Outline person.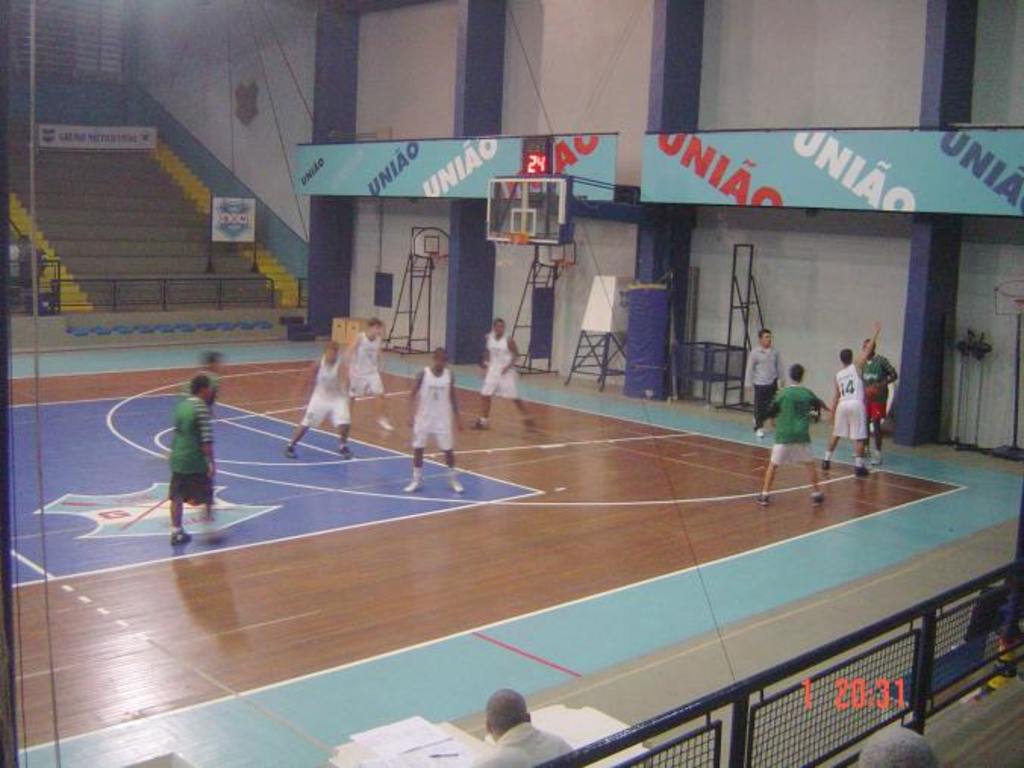
Outline: 483:312:533:424.
